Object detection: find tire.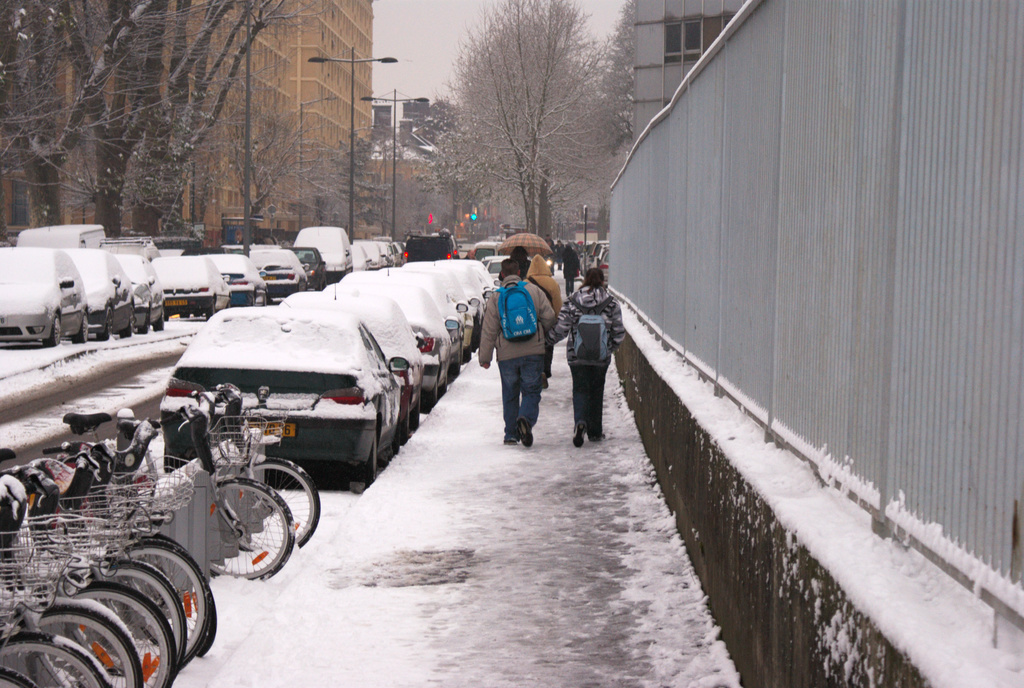
[left=32, top=600, right=143, bottom=687].
